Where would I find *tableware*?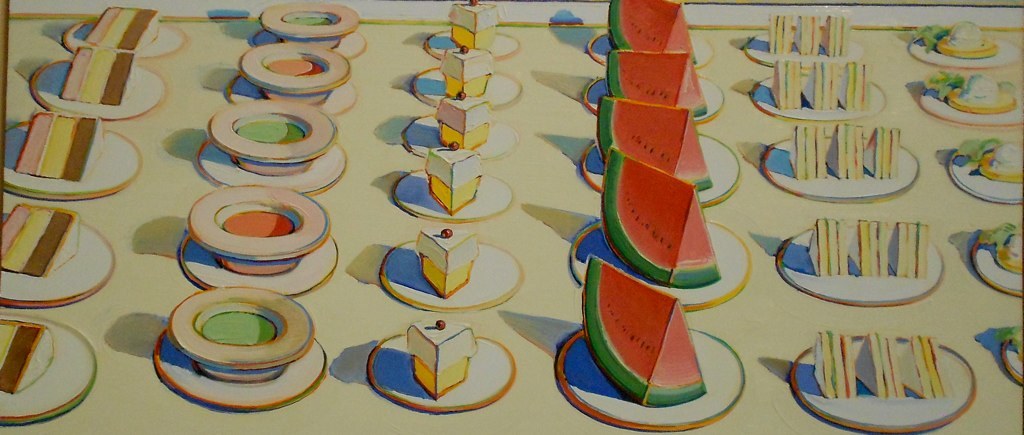
At select_region(775, 224, 946, 305).
